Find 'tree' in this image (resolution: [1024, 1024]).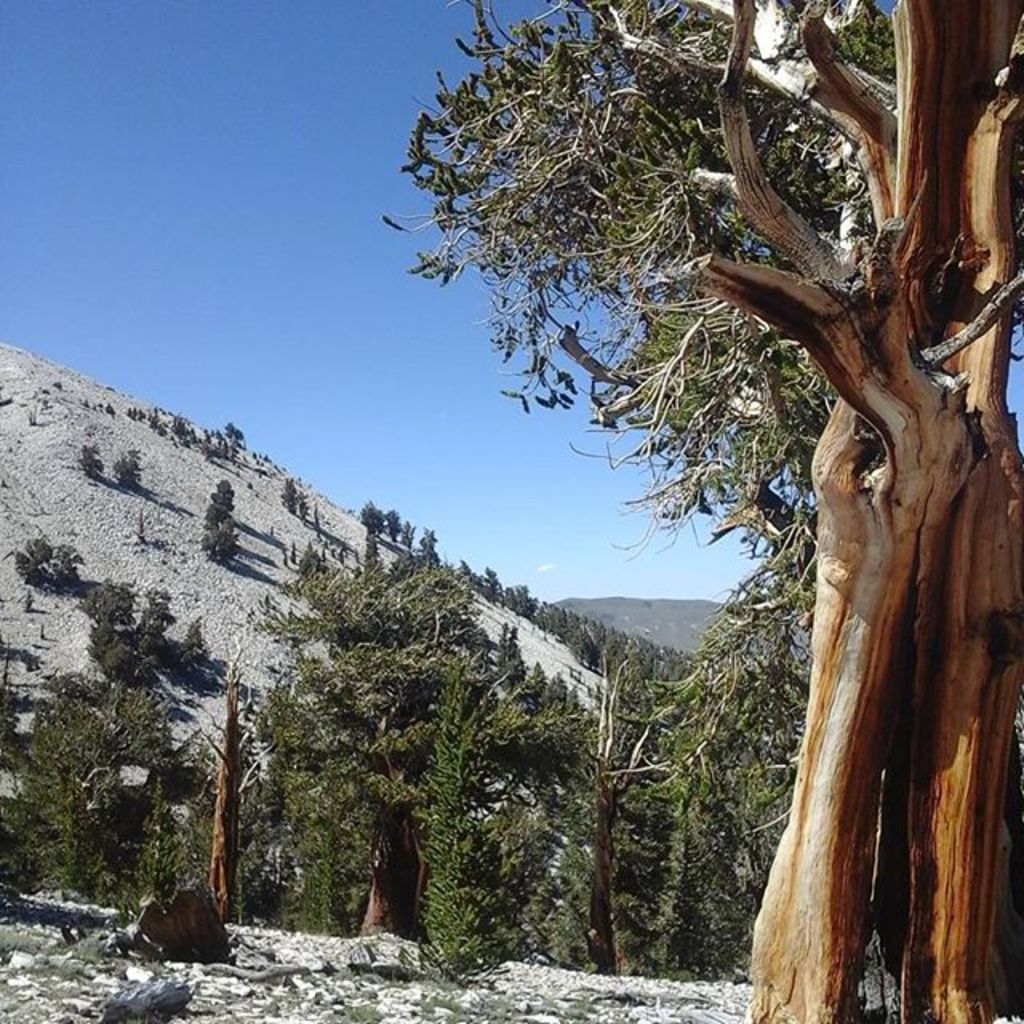
[346, 0, 907, 962].
